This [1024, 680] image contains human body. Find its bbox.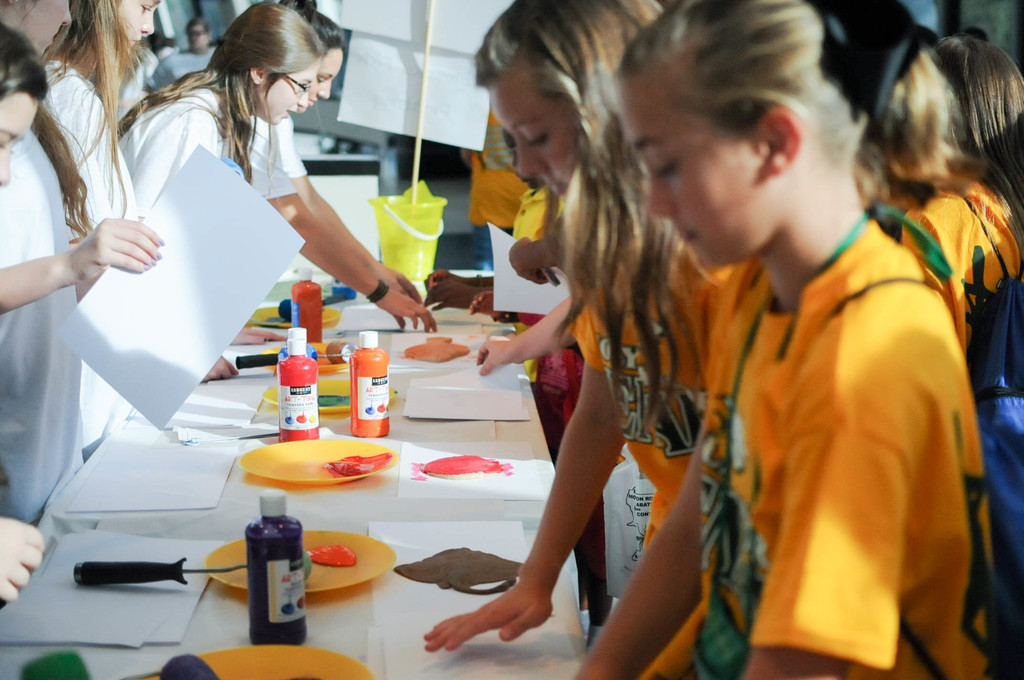
{"left": 137, "top": 80, "right": 435, "bottom": 374}.
